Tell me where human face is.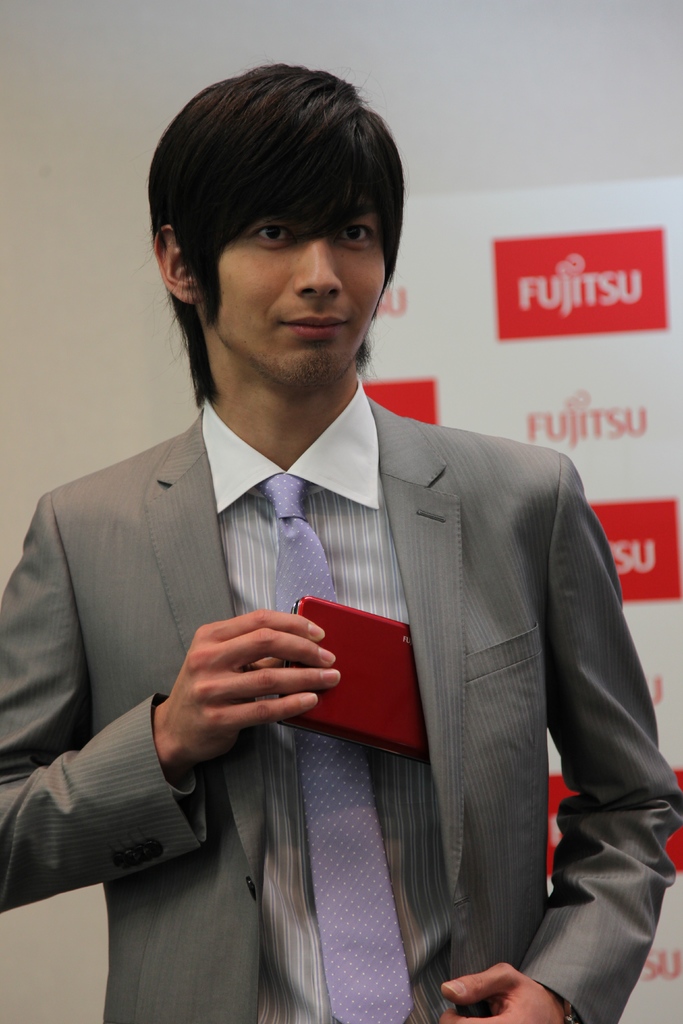
human face is at (217, 211, 386, 385).
